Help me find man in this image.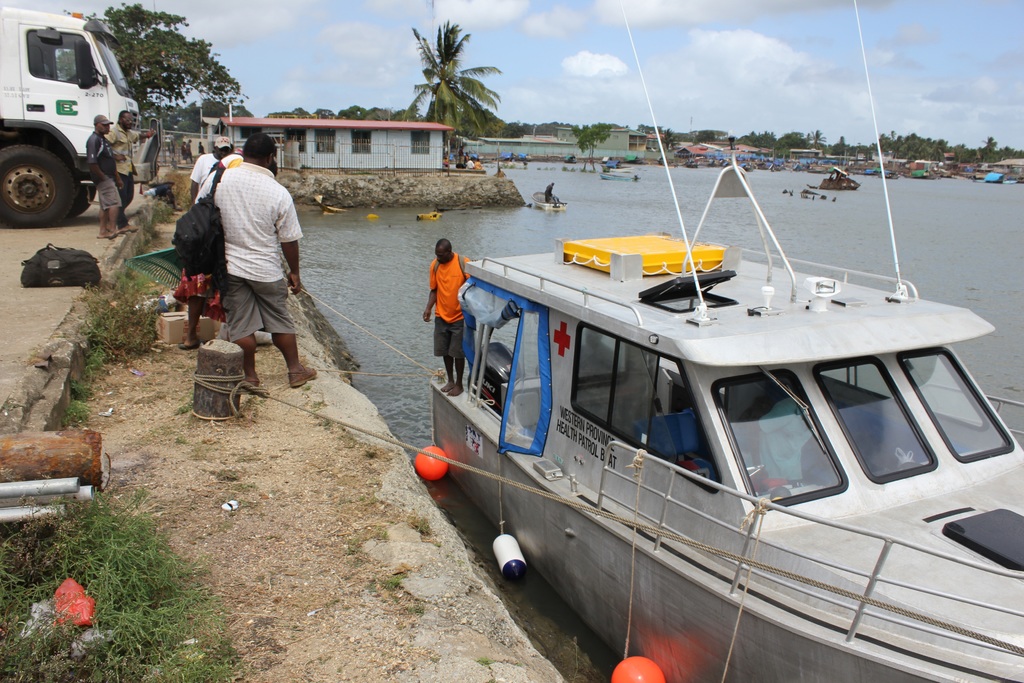
Found it: box(543, 184, 556, 208).
